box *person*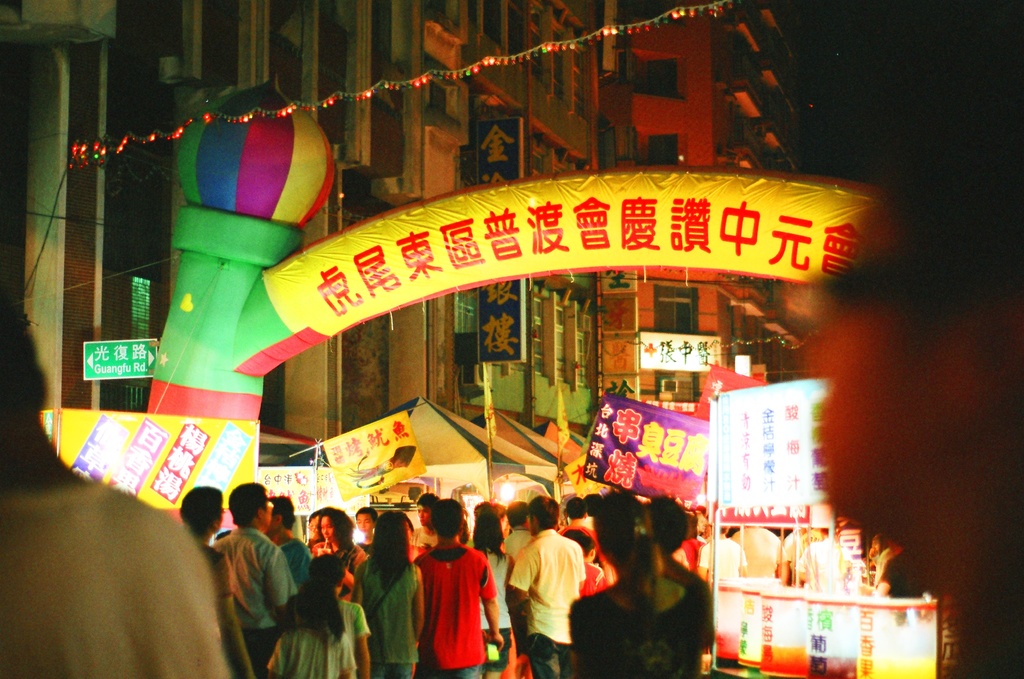
<region>568, 487, 692, 678</region>
